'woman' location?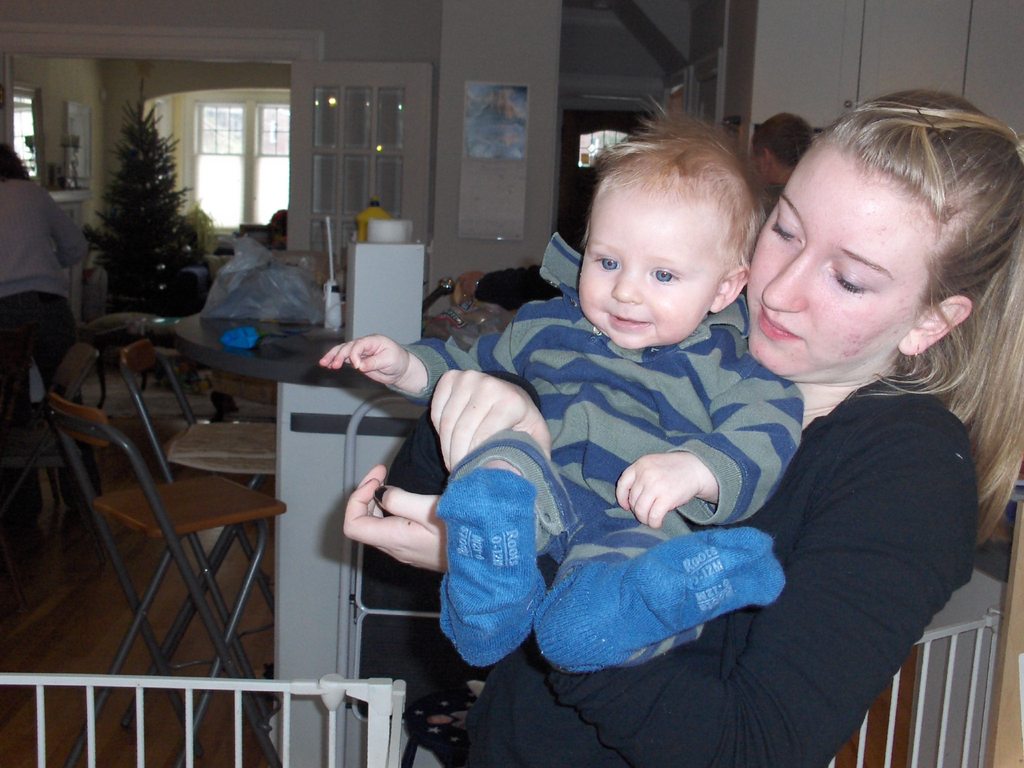
{"x1": 317, "y1": 84, "x2": 1023, "y2": 767}
